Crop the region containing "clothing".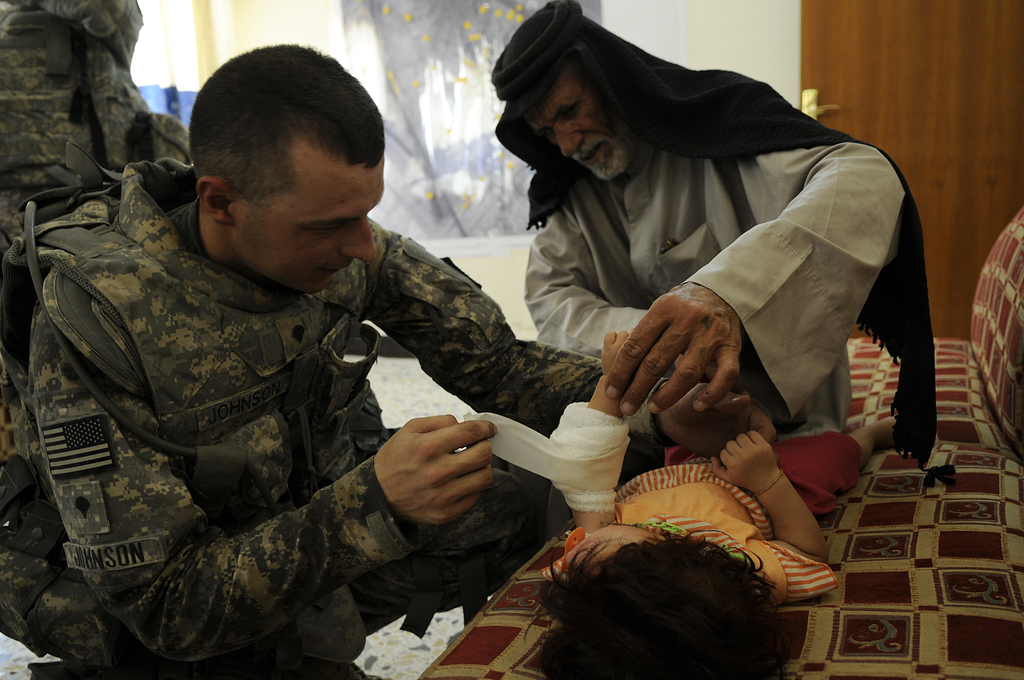
Crop region: pyautogui.locateOnScreen(511, 79, 909, 474).
